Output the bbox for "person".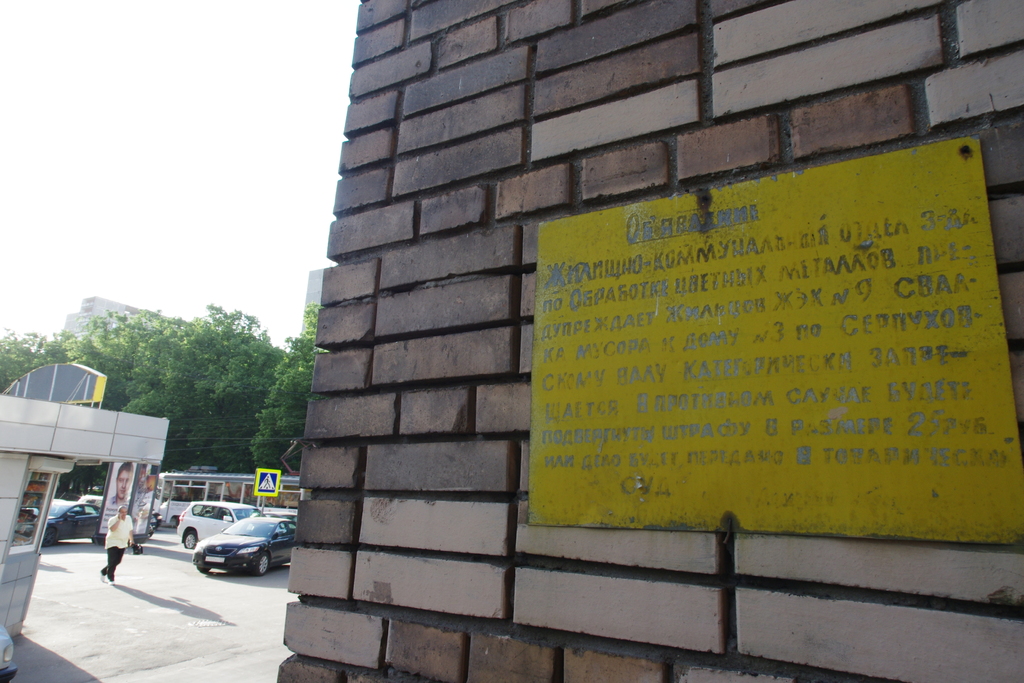
BBox(129, 458, 156, 512).
